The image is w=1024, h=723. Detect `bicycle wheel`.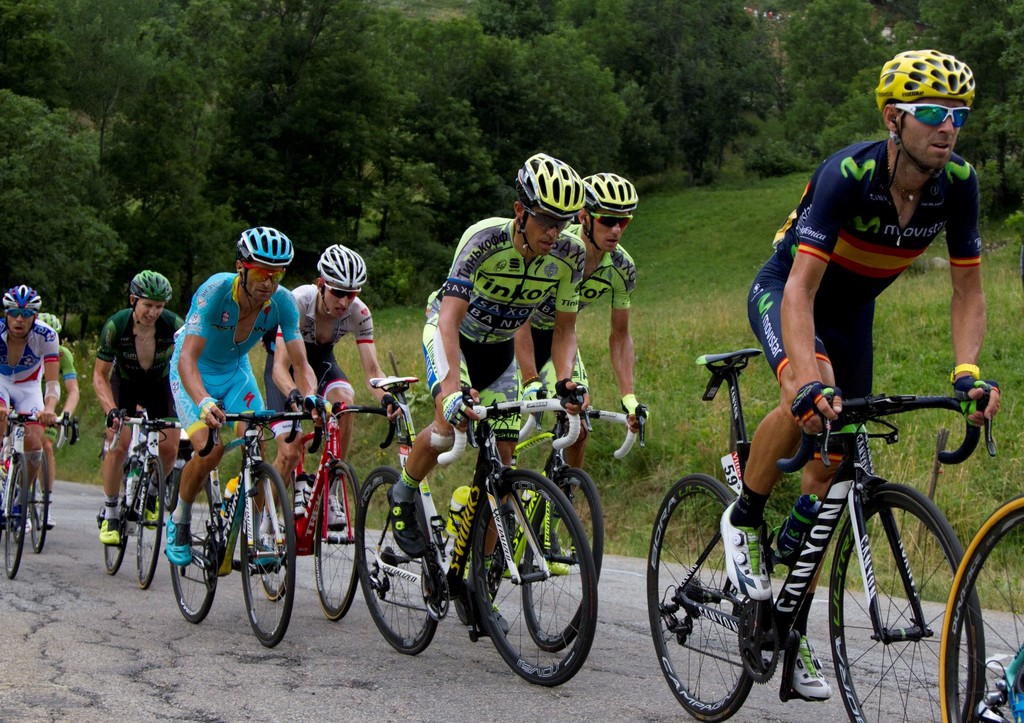
Detection: pyautogui.locateOnScreen(525, 465, 603, 651).
